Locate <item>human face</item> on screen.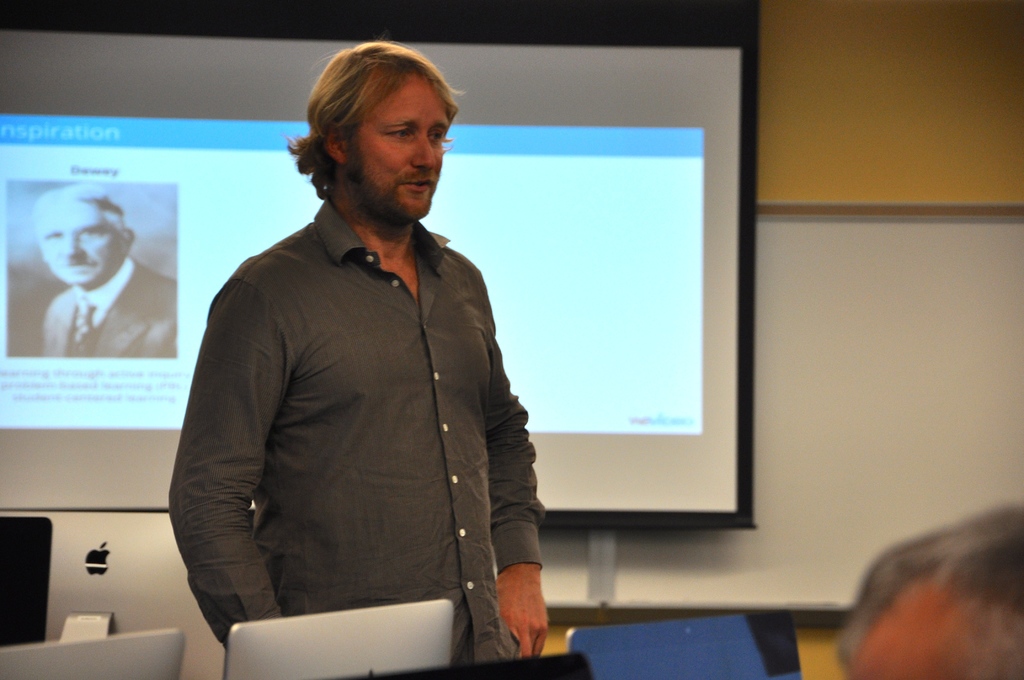
On screen at (x1=342, y1=79, x2=453, y2=222).
